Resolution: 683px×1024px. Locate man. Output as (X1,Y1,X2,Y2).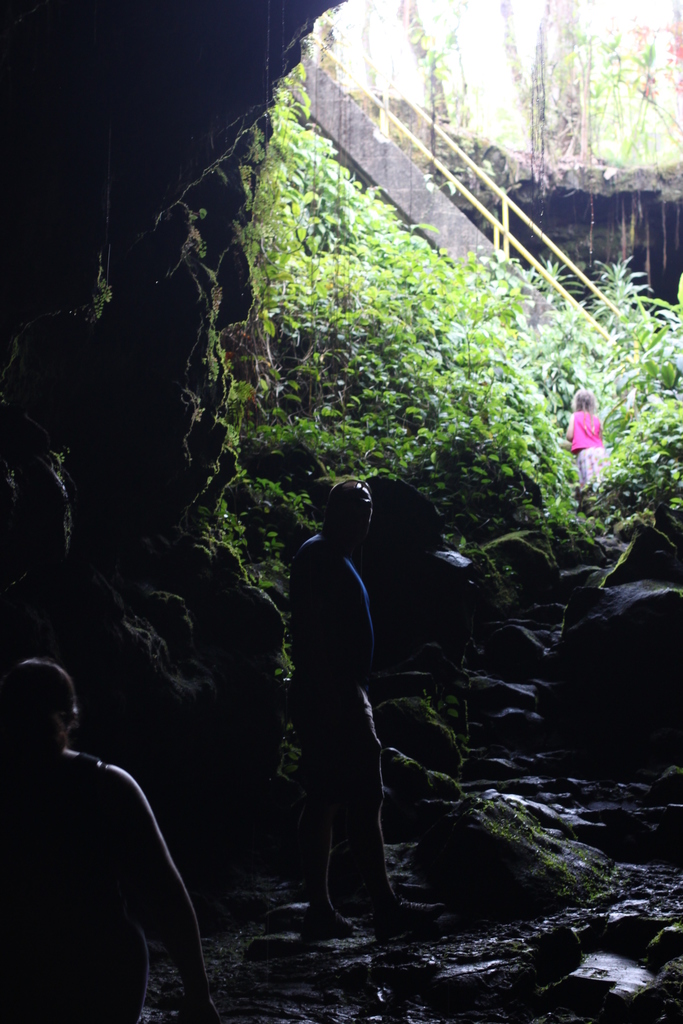
(286,477,450,934).
